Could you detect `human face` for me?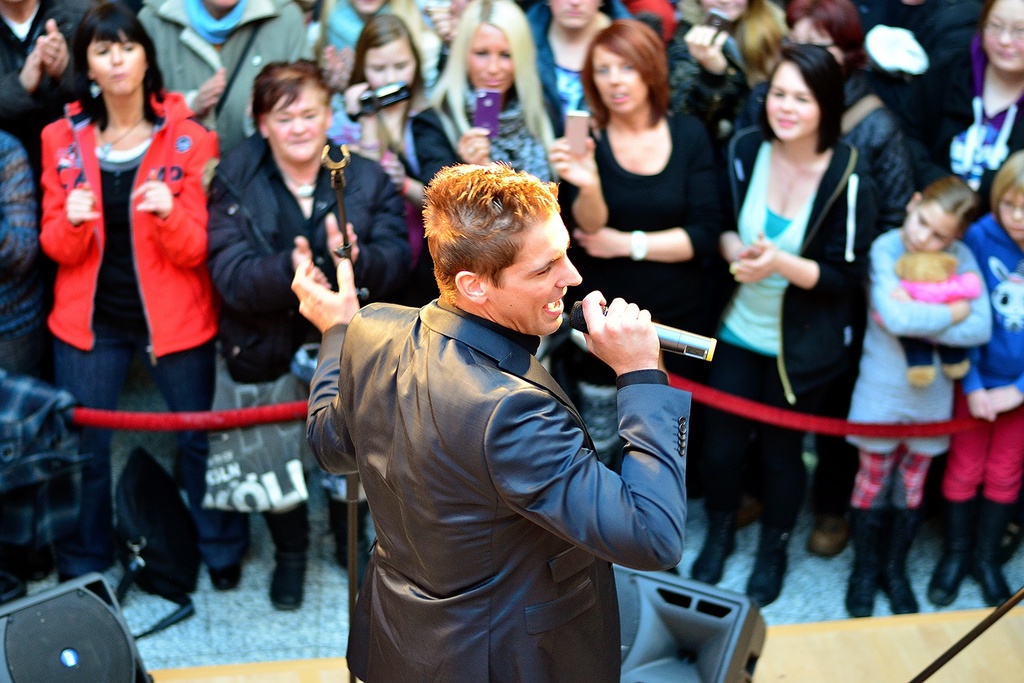
Detection result: region(788, 13, 824, 53).
